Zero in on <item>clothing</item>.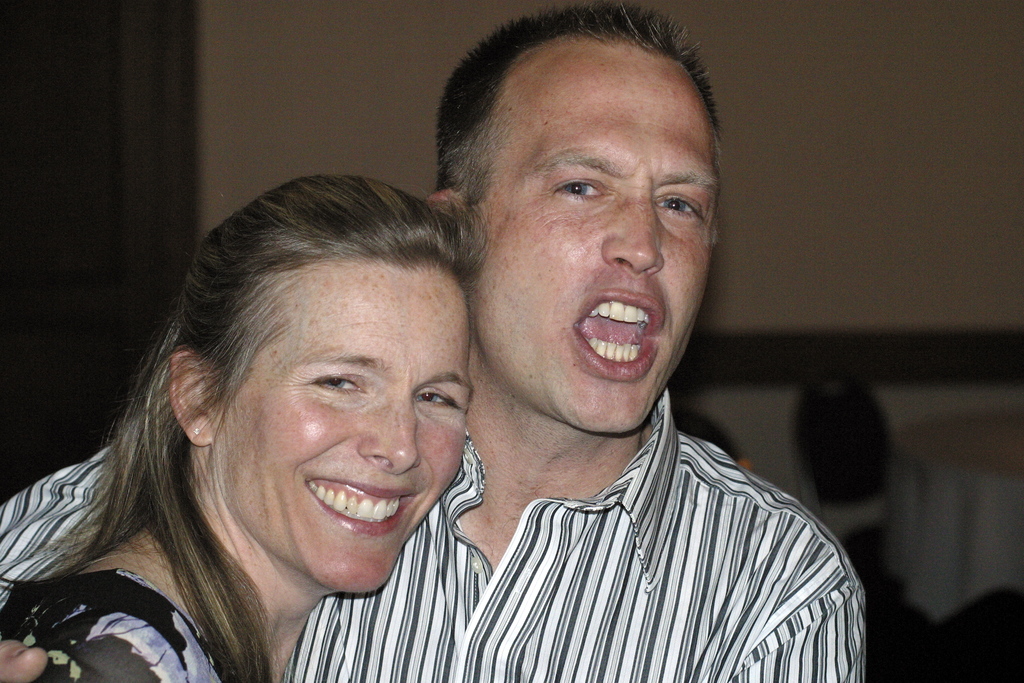
Zeroed in: BBox(0, 568, 223, 682).
